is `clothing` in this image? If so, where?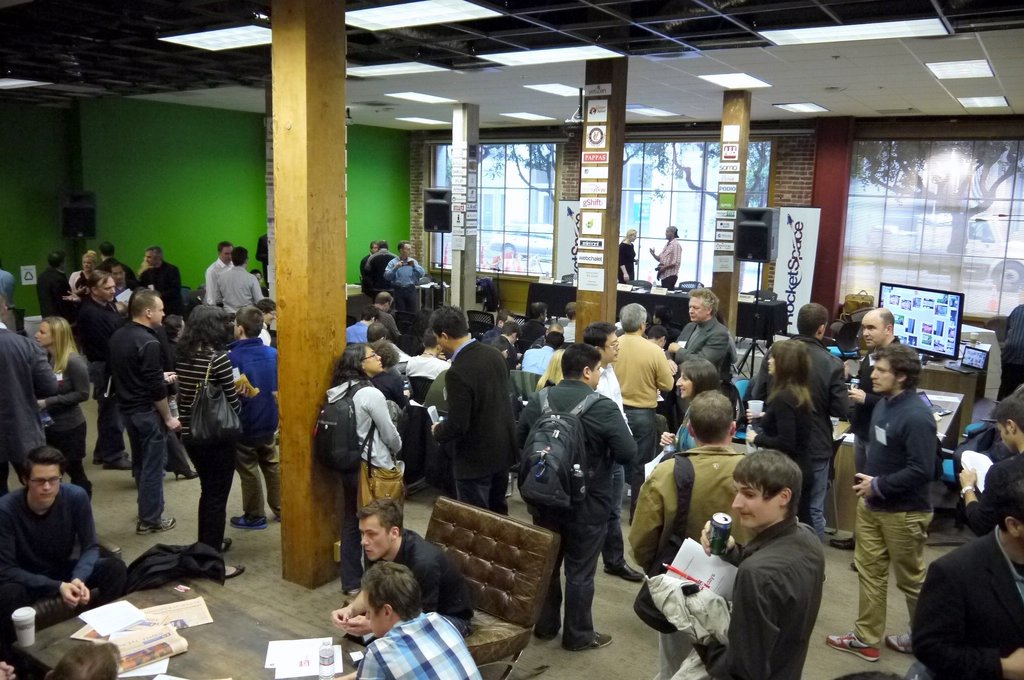
Yes, at <region>384, 255, 426, 325</region>.
